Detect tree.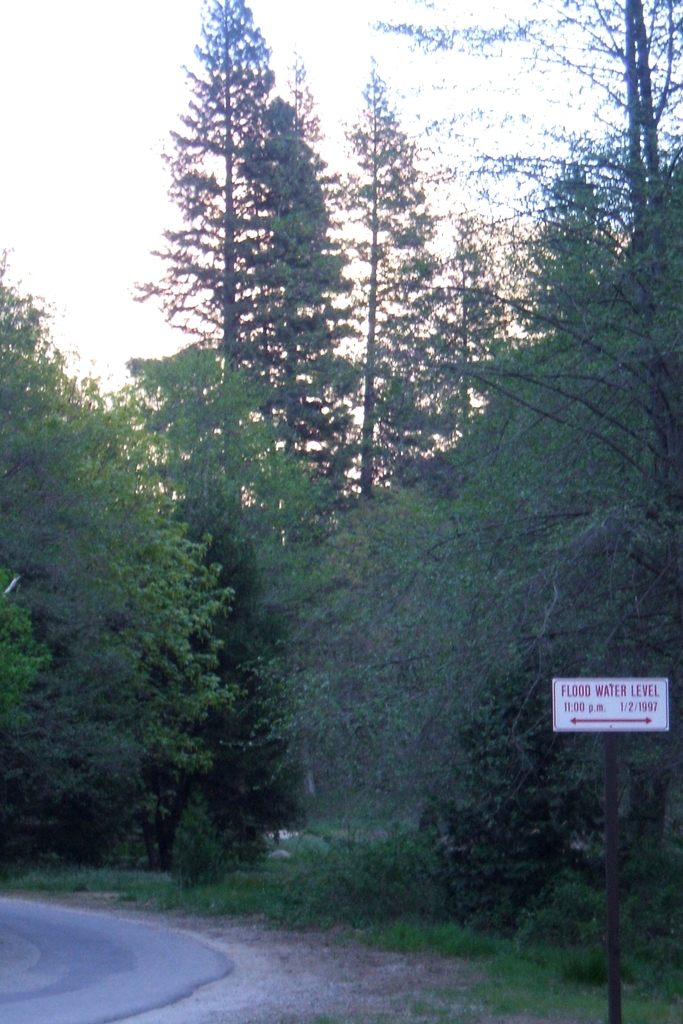
Detected at [left=122, top=0, right=329, bottom=540].
